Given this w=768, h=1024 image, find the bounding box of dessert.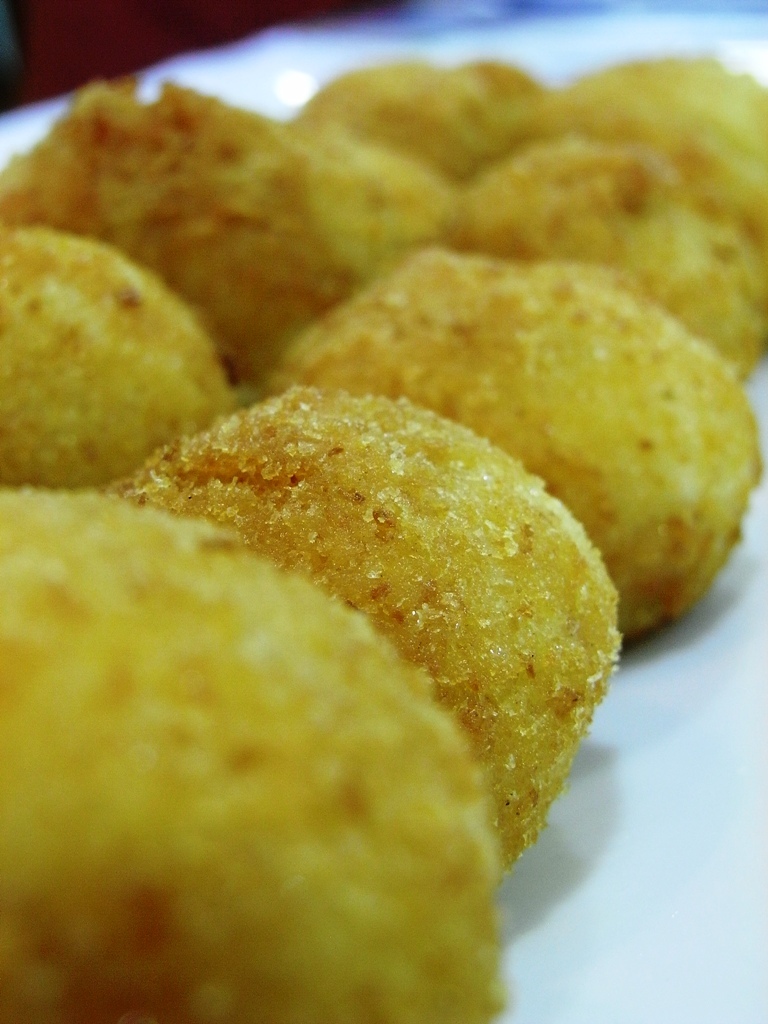
[x1=0, y1=490, x2=514, y2=1023].
